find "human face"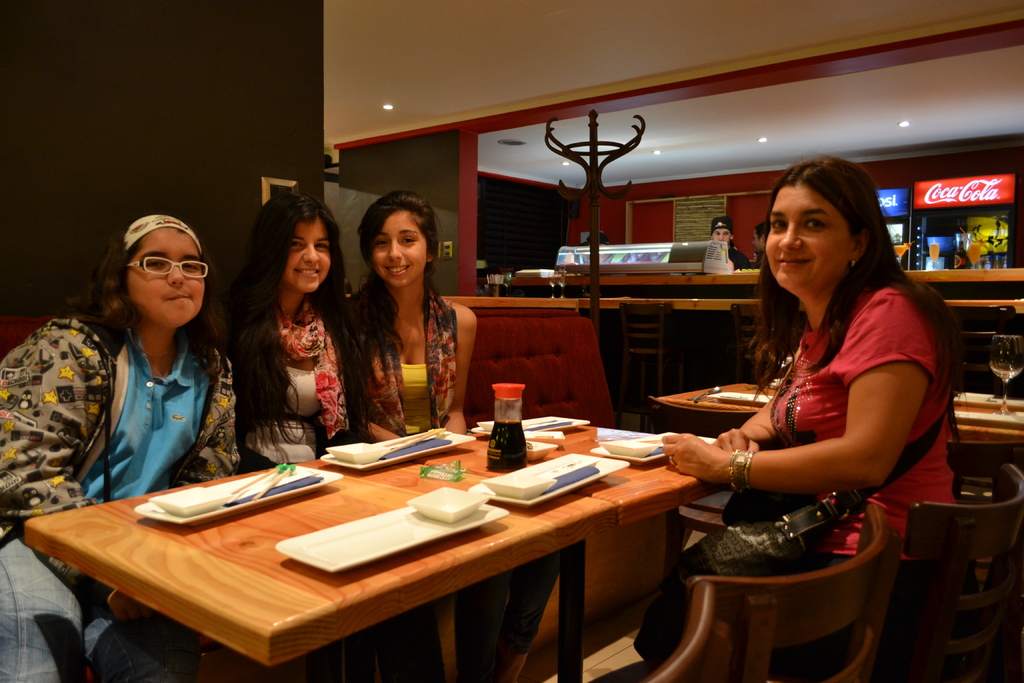
125,226,203,331
